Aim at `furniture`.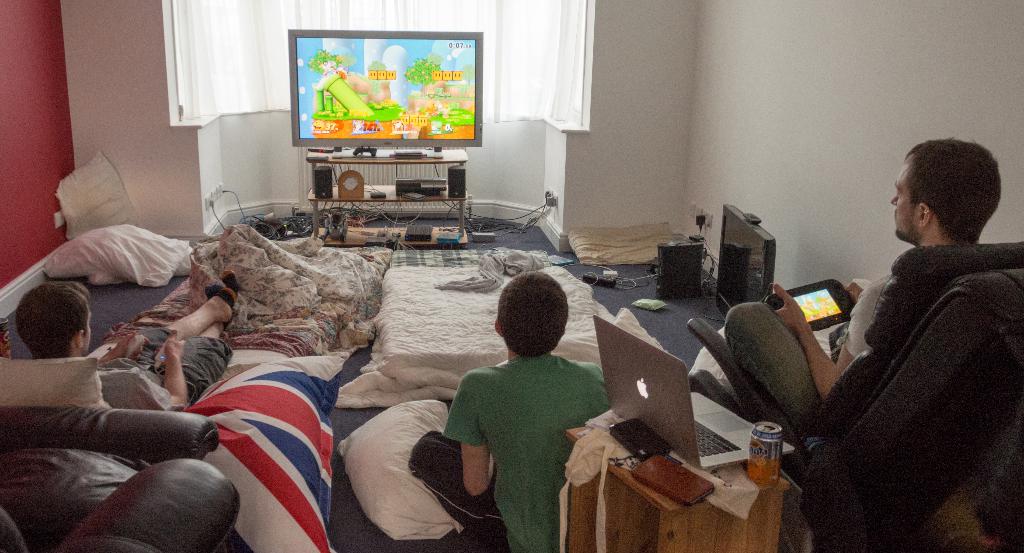
Aimed at (x1=0, y1=408, x2=240, y2=552).
